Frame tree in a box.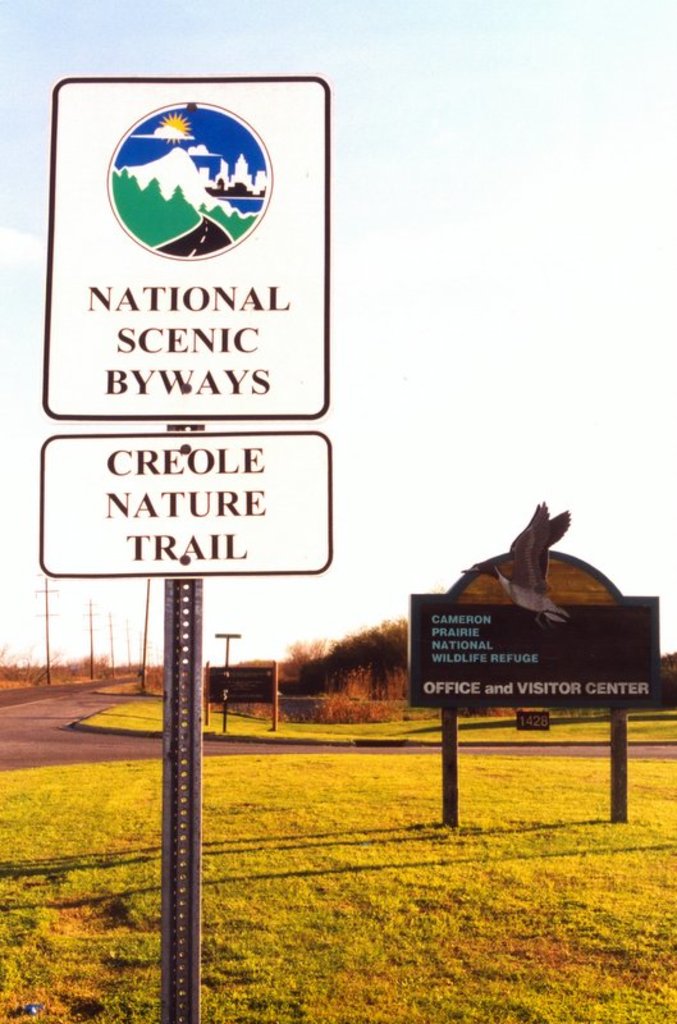
x1=284, y1=636, x2=334, y2=686.
